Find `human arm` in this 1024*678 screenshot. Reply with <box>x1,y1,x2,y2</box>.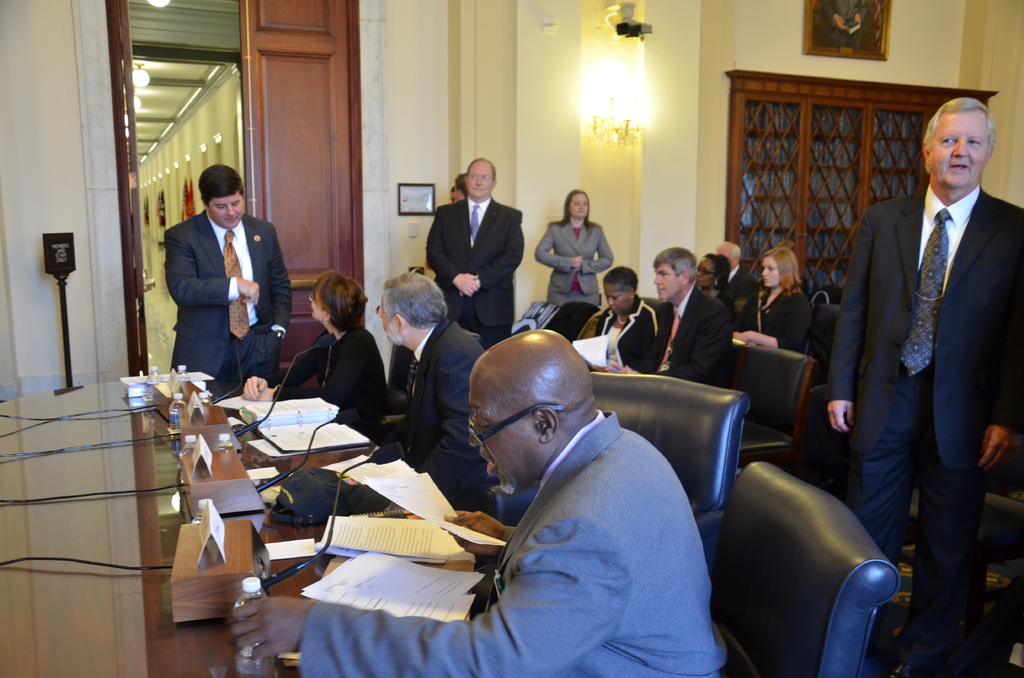
<box>260,228,289,344</box>.
